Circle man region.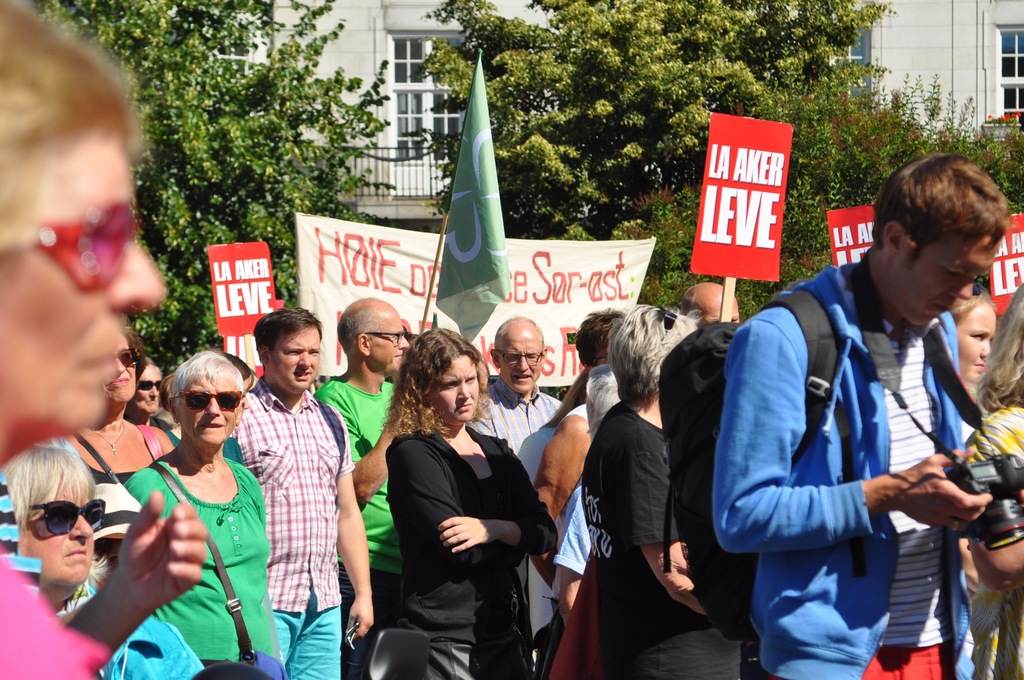
Region: {"left": 314, "top": 298, "right": 410, "bottom": 679}.
